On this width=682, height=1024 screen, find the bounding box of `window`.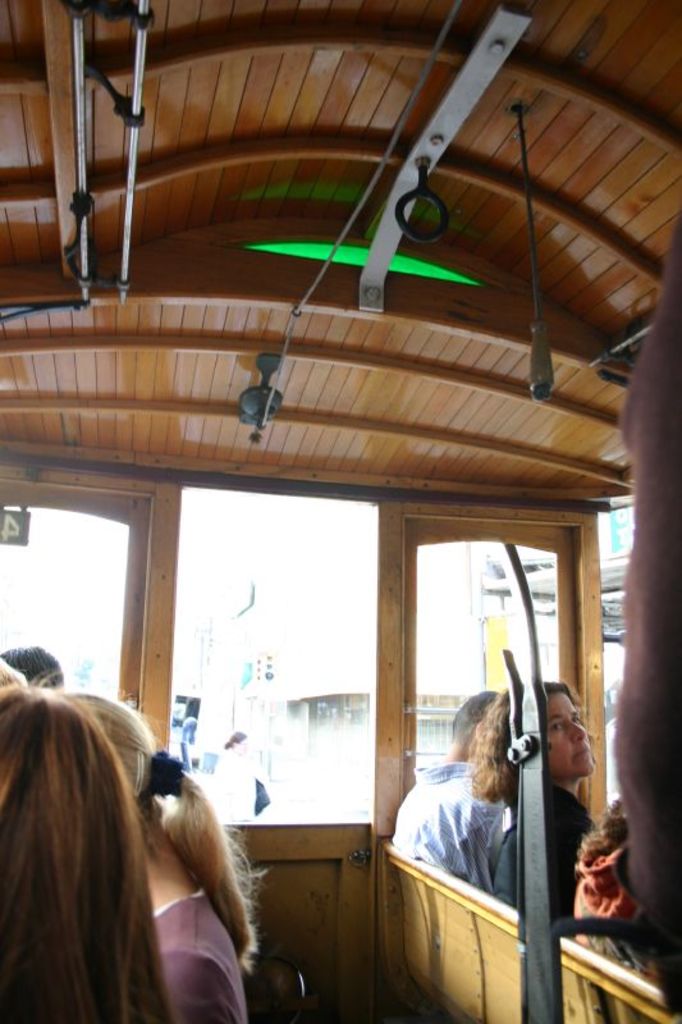
Bounding box: 409 536 578 868.
